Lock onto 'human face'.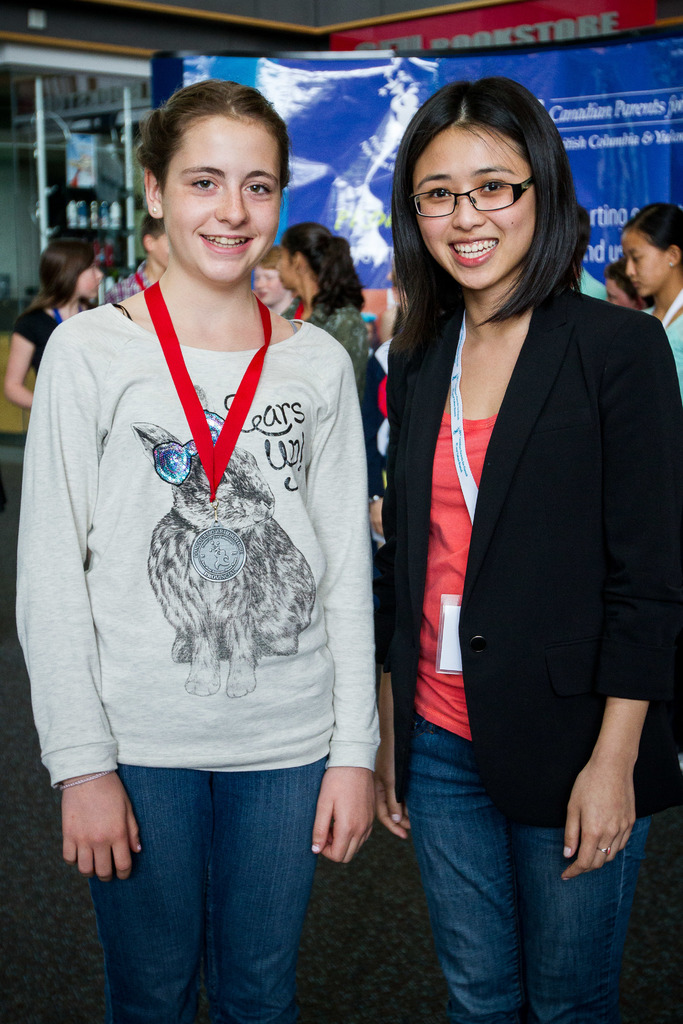
Locked: [x1=605, y1=278, x2=639, y2=308].
